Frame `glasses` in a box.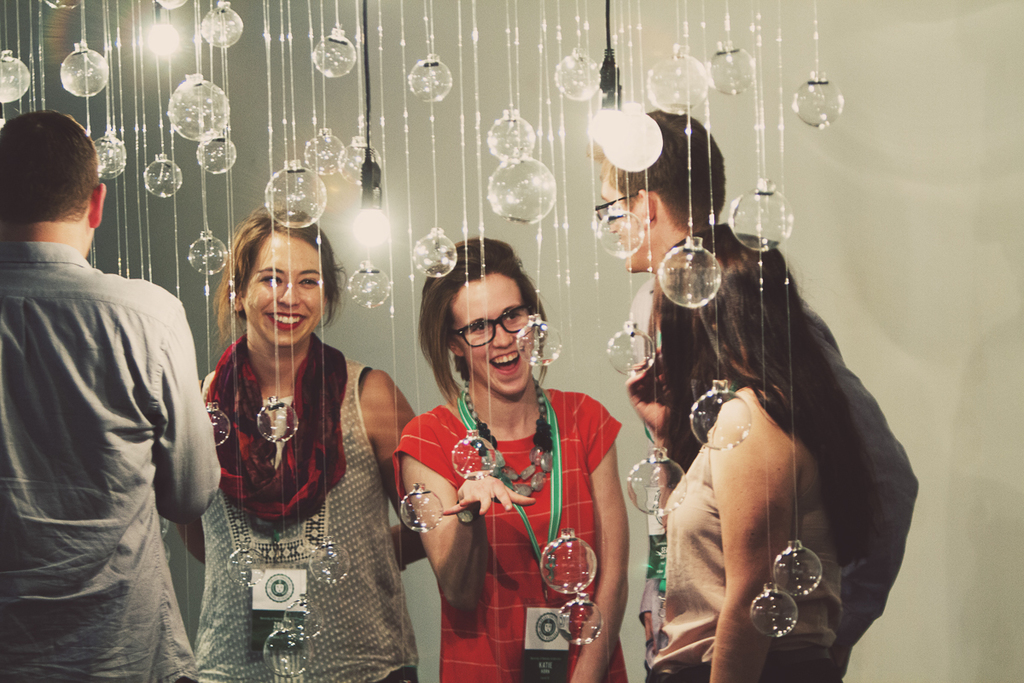
bbox=[443, 302, 540, 356].
